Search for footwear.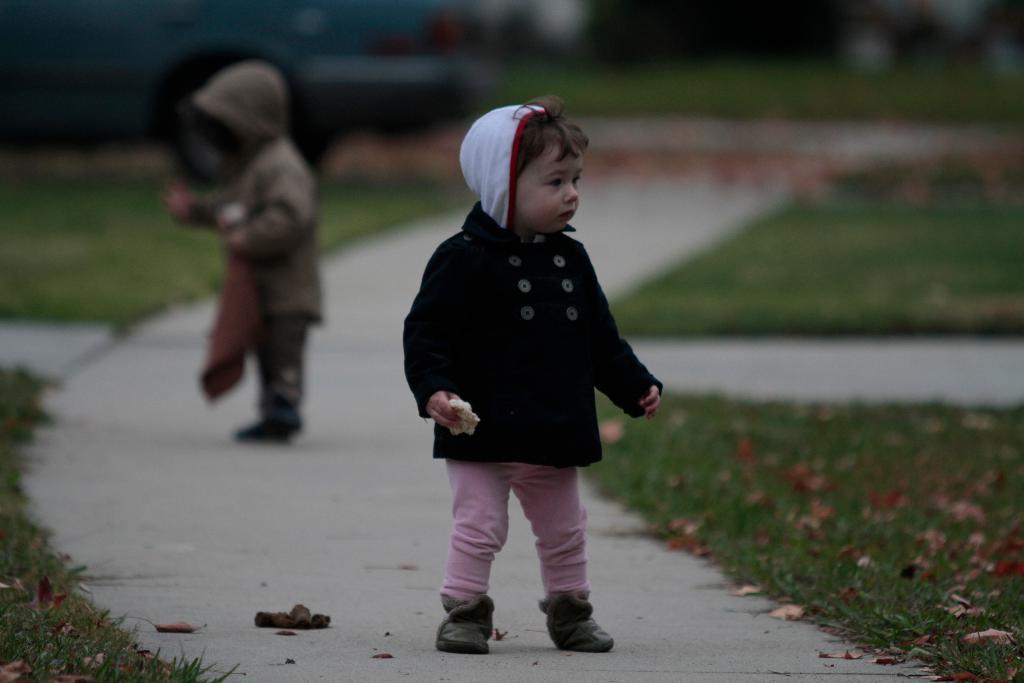
Found at select_region(286, 406, 306, 433).
